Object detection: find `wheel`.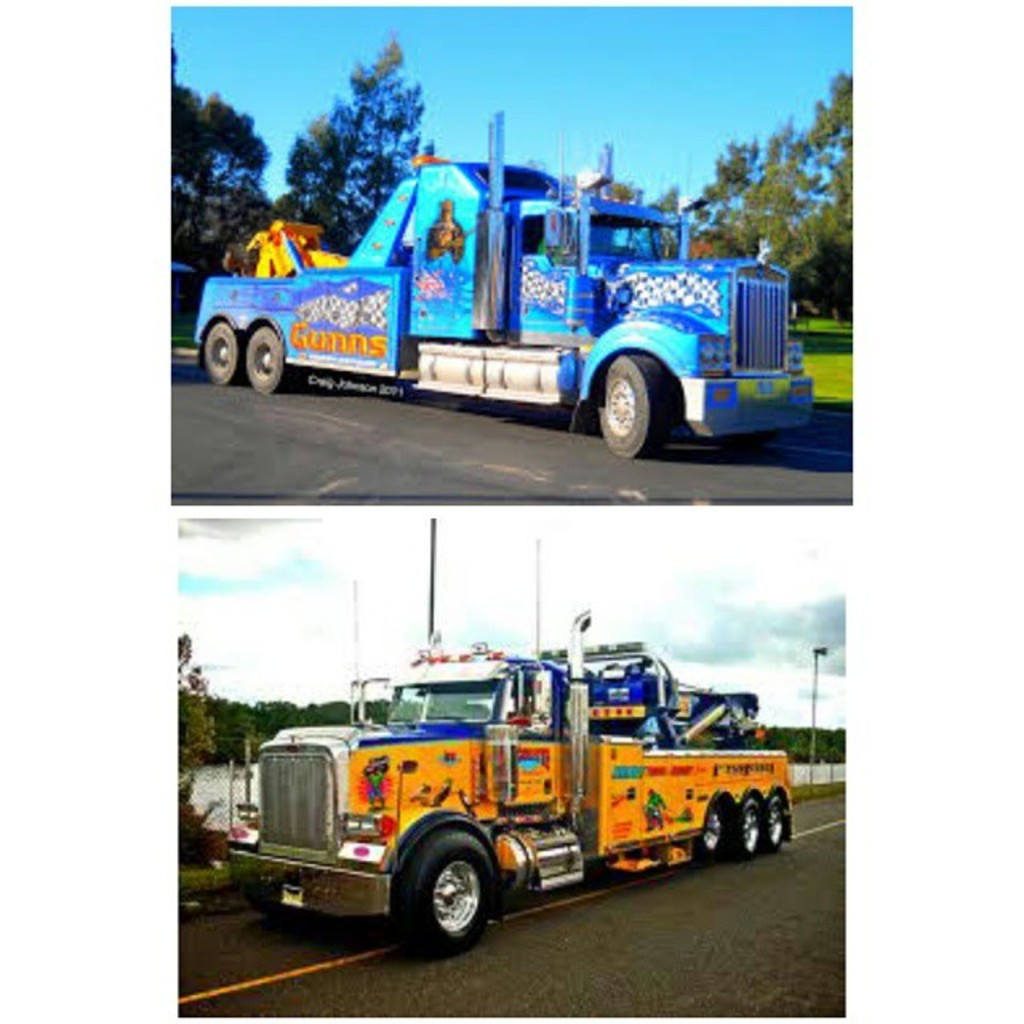
left=696, top=797, right=746, bottom=853.
